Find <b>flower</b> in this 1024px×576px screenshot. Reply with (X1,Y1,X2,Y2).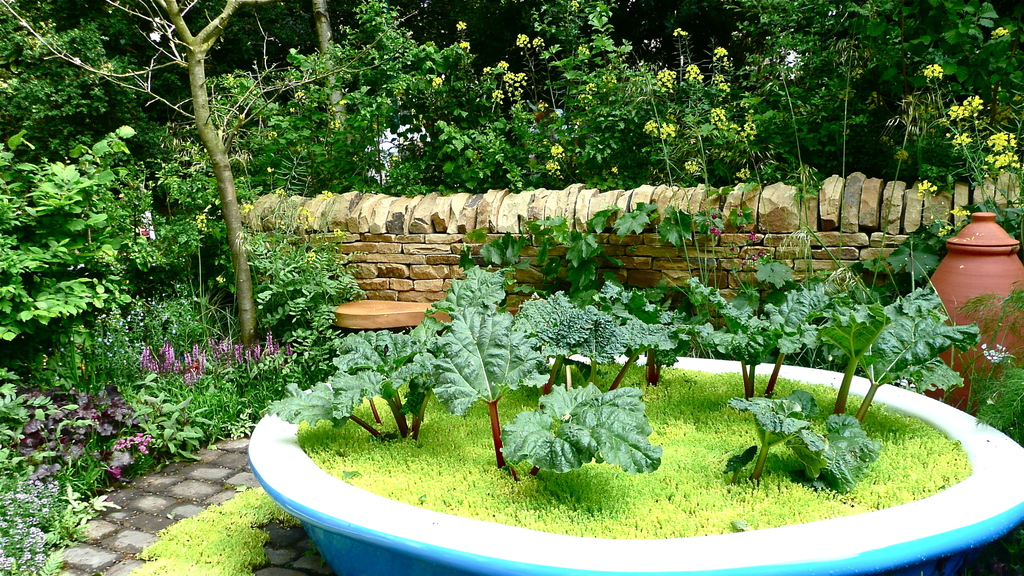
(294,88,307,104).
